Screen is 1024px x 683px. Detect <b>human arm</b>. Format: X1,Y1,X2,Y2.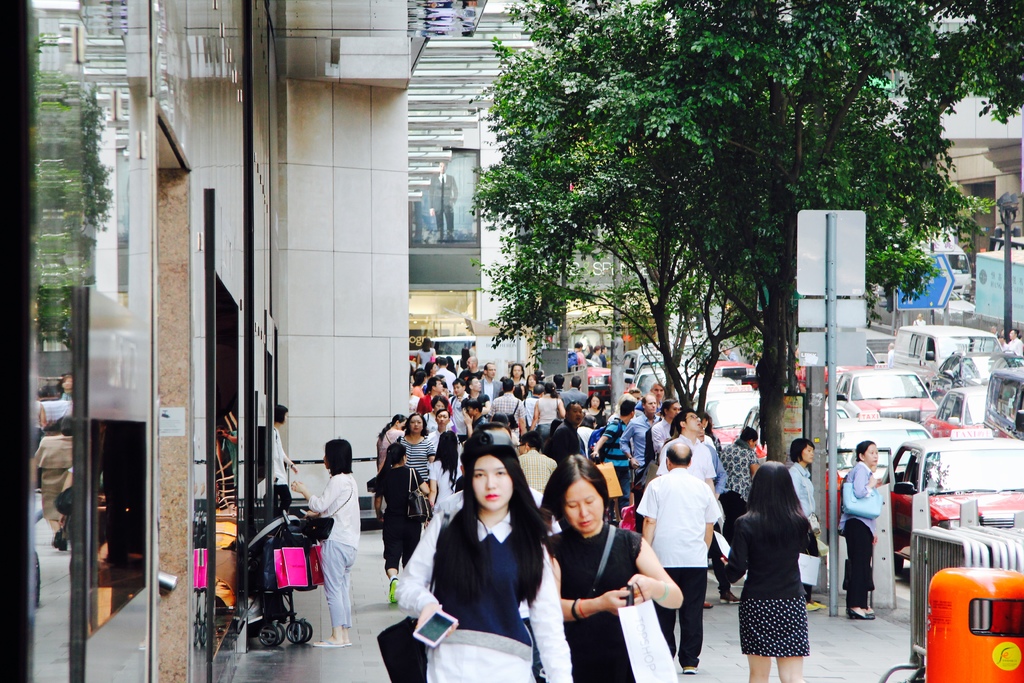
797,465,823,525.
